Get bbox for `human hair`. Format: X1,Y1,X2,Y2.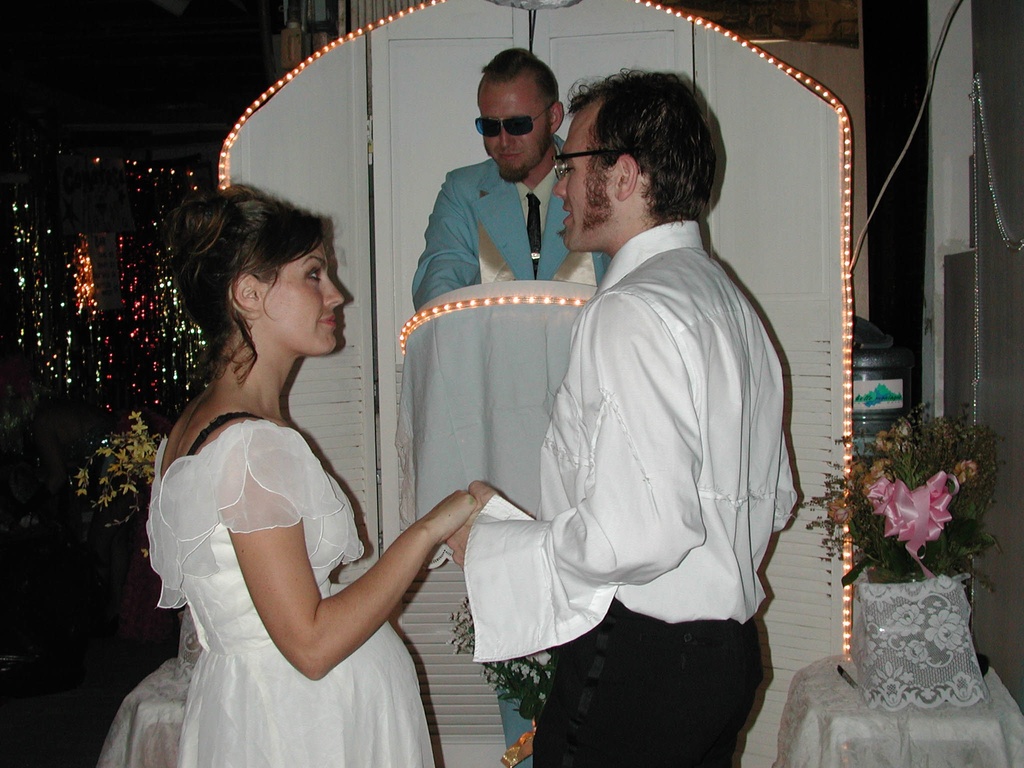
174,182,326,381.
